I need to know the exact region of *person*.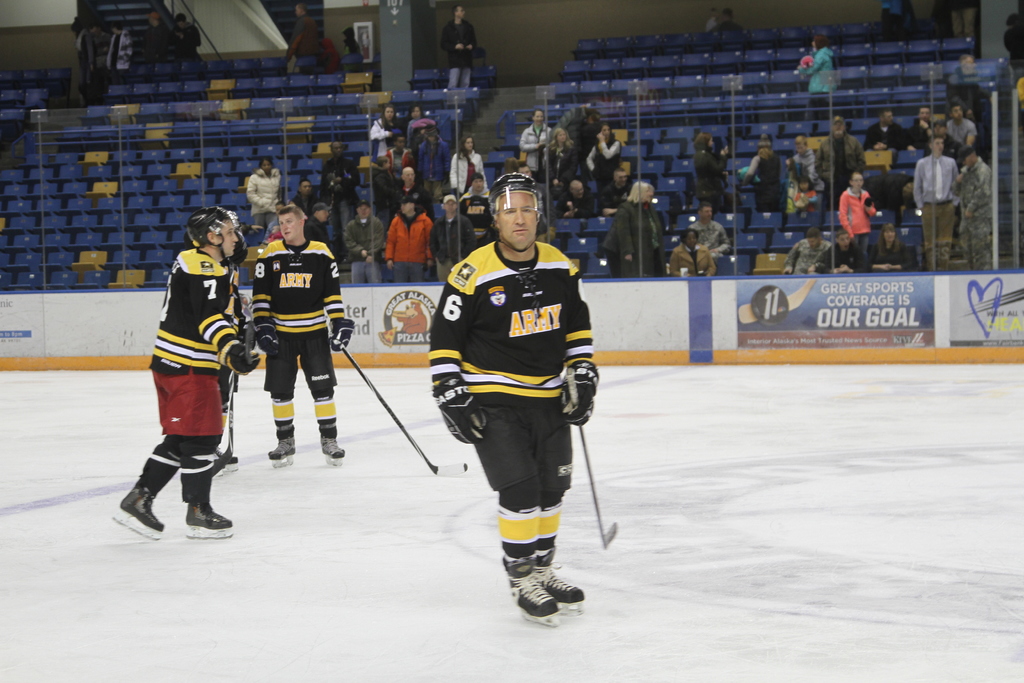
Region: [left=241, top=145, right=286, bottom=233].
